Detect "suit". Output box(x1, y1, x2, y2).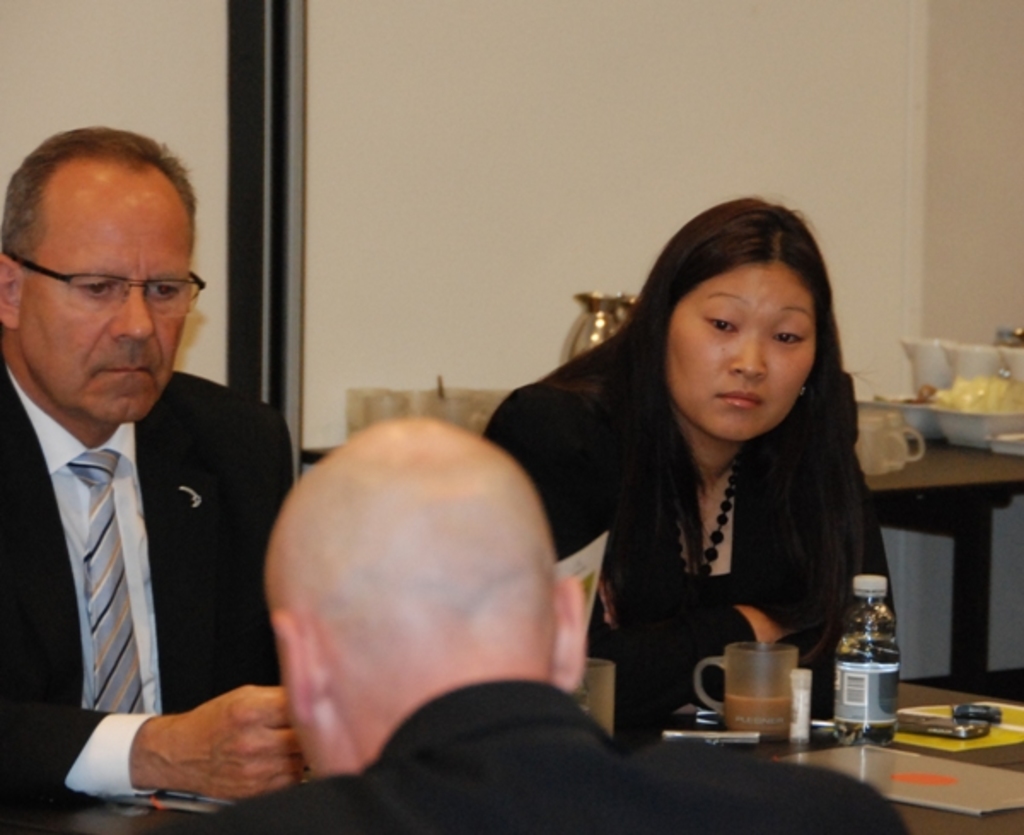
box(186, 681, 910, 833).
